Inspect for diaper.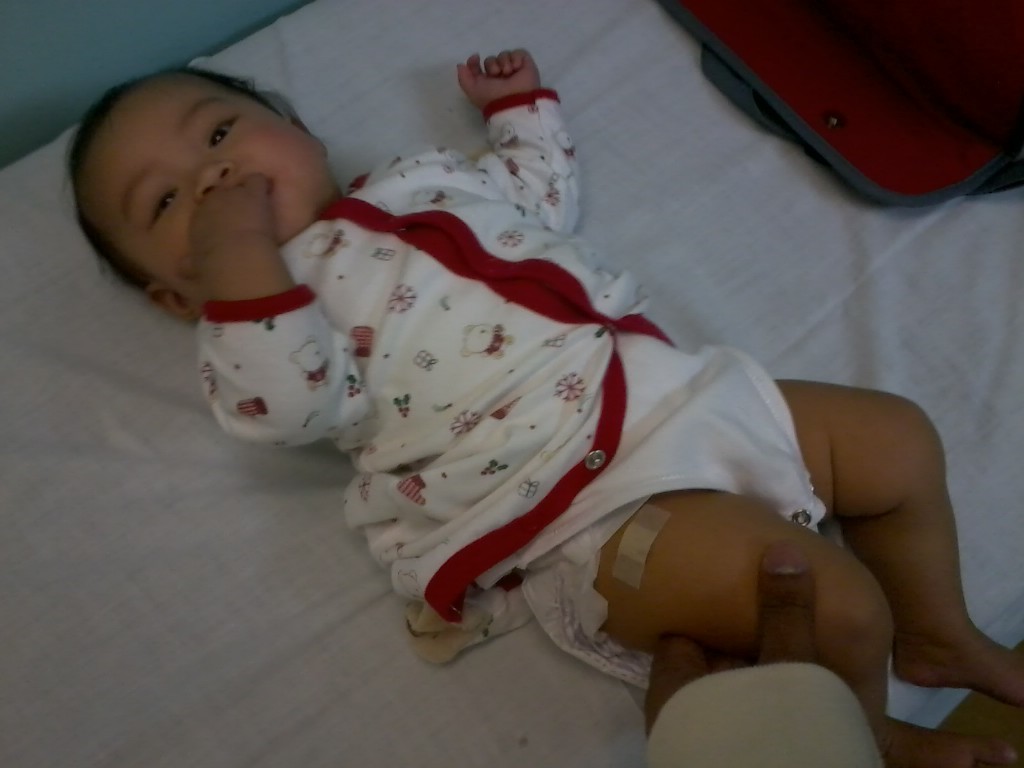
Inspection: region(521, 540, 650, 693).
